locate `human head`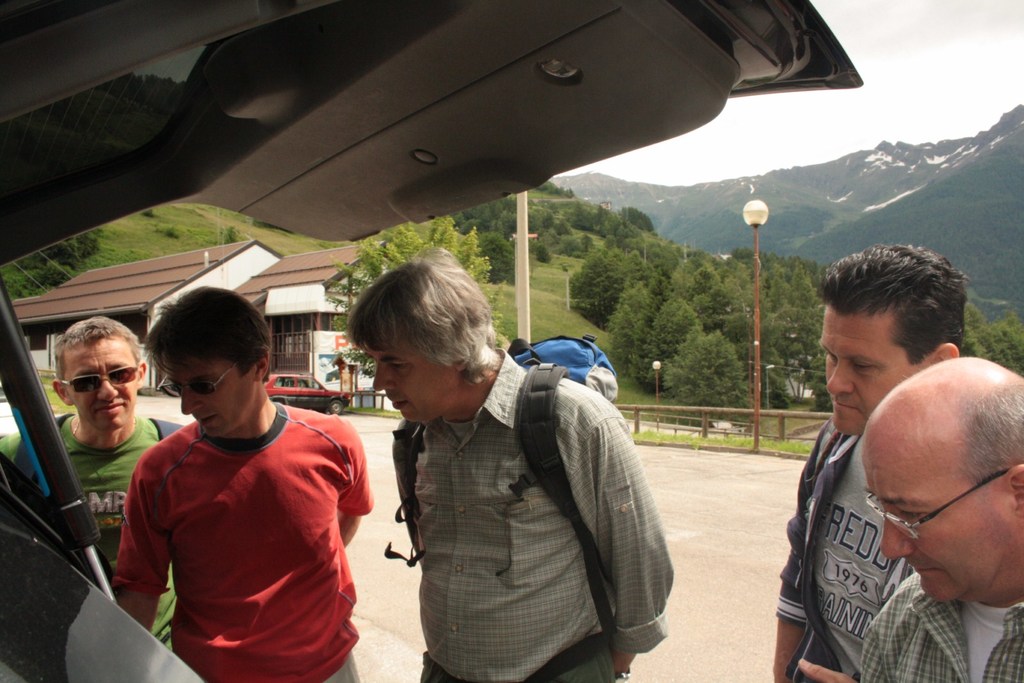
[814, 243, 966, 436]
